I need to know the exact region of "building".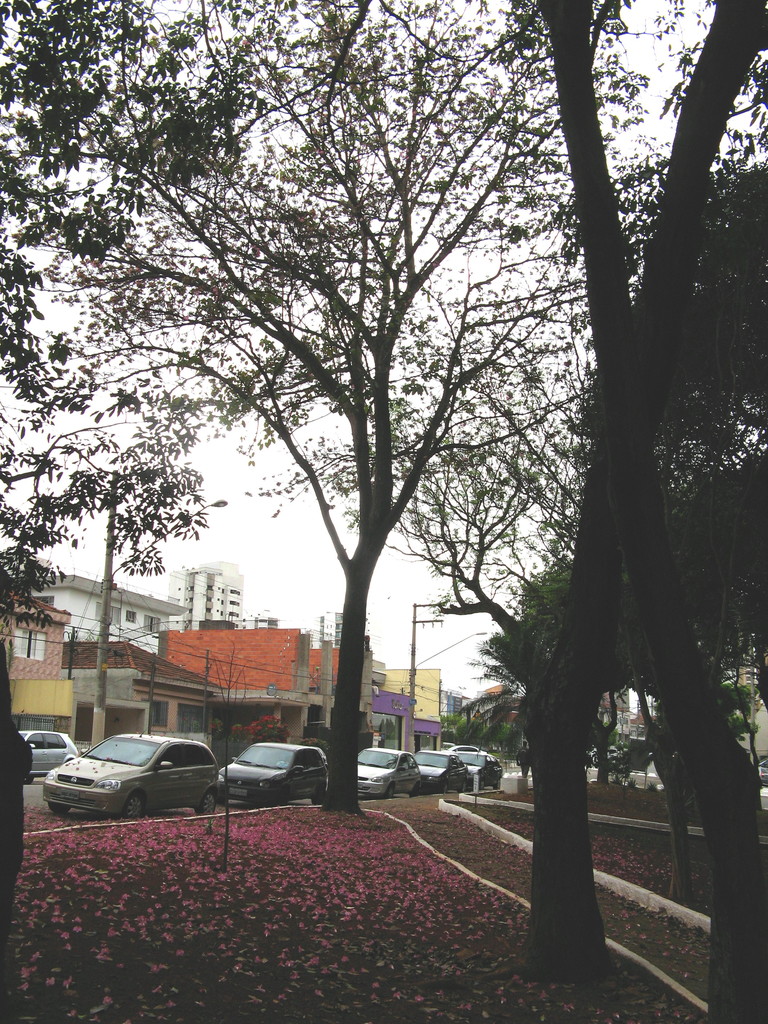
Region: bbox=[167, 561, 244, 634].
